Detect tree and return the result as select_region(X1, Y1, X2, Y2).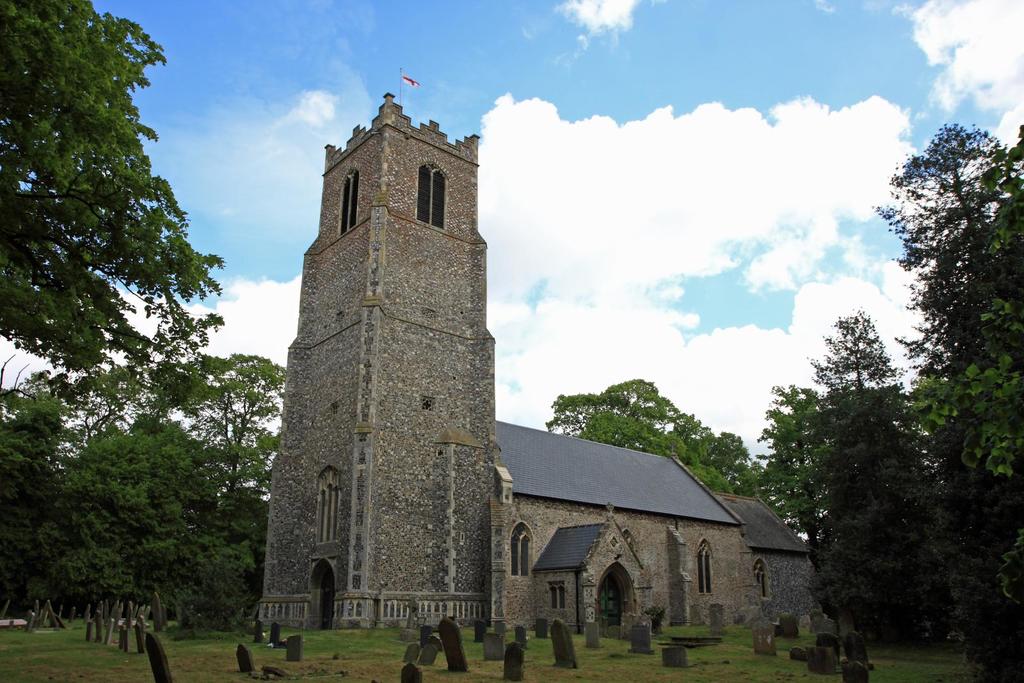
select_region(0, 353, 184, 467).
